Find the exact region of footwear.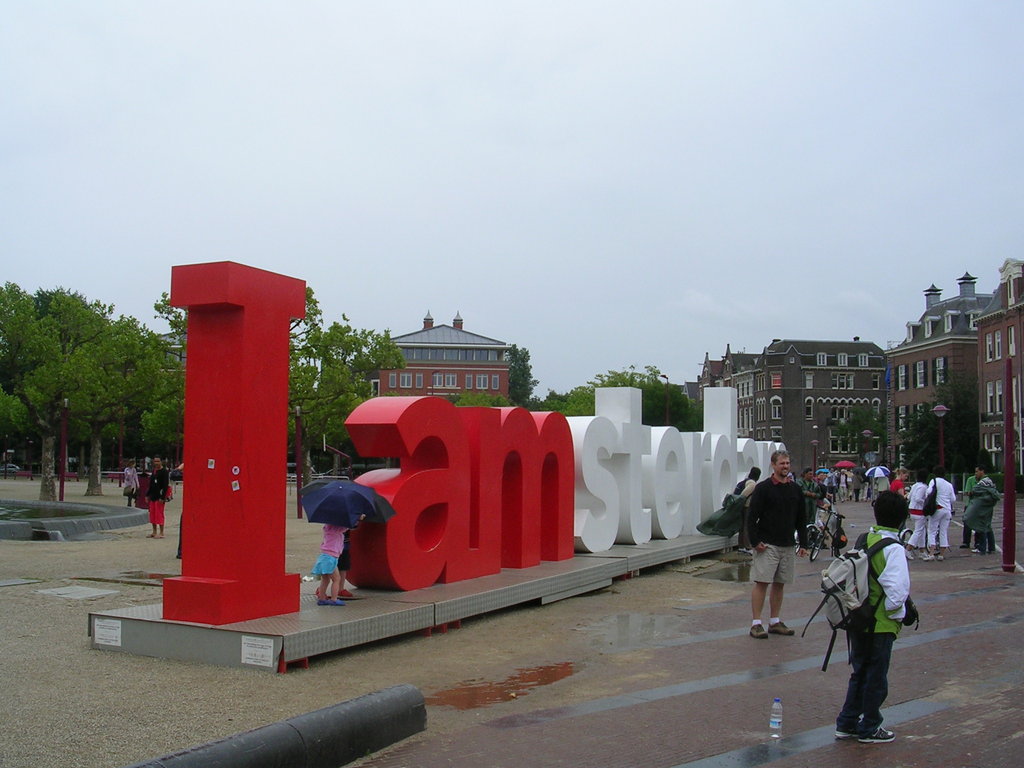
Exact region: rect(925, 552, 934, 560).
